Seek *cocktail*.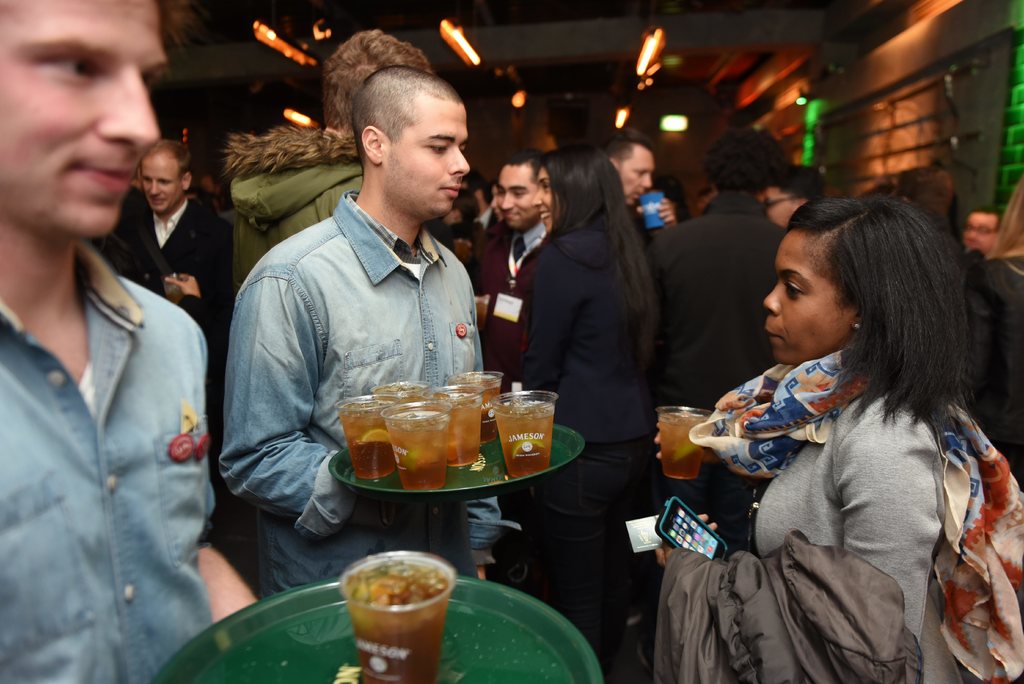
{"left": 434, "top": 376, "right": 486, "bottom": 471}.
